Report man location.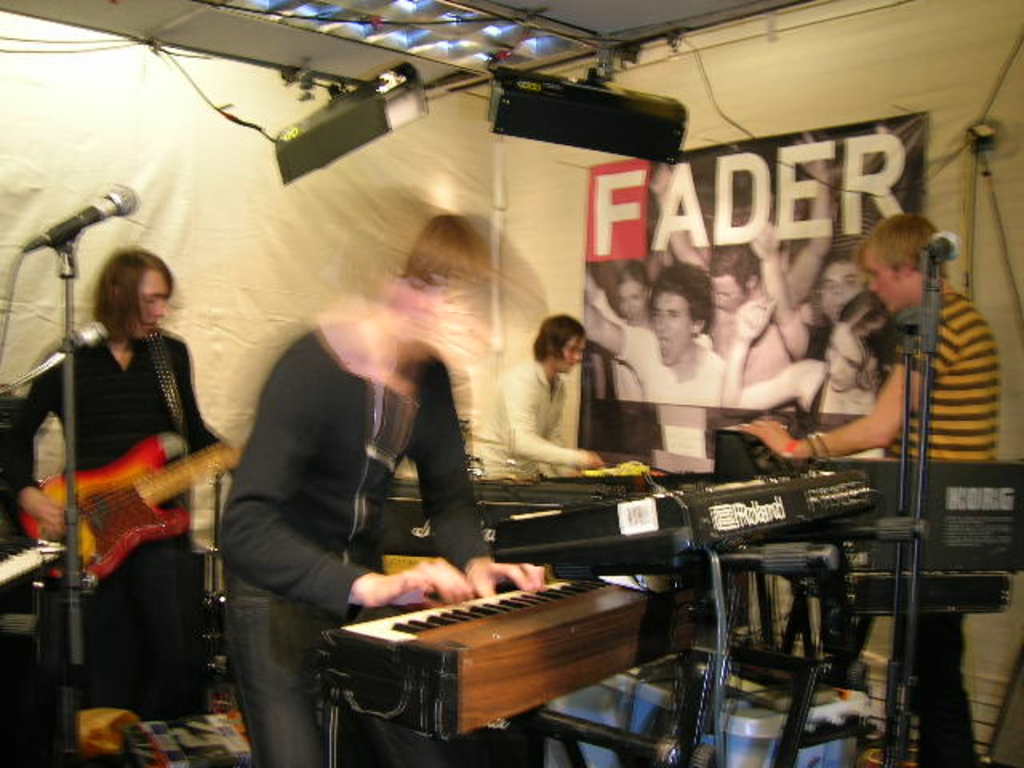
Report: x1=749 y1=213 x2=874 y2=362.
